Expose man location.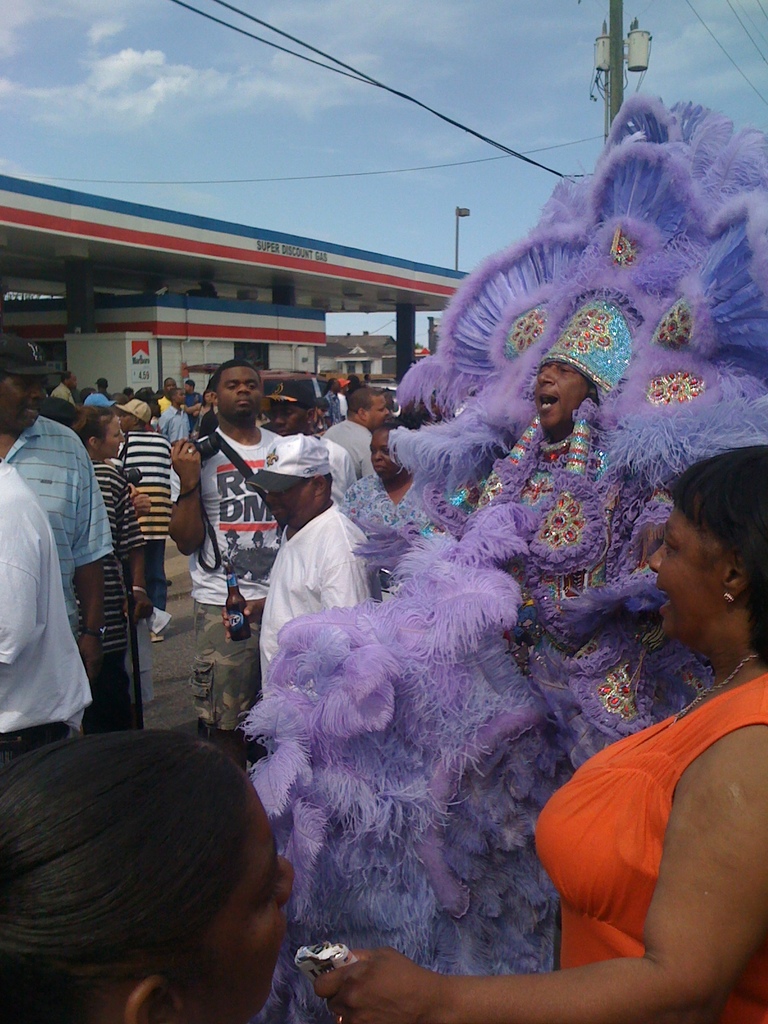
Exposed at bbox(0, 333, 113, 680).
